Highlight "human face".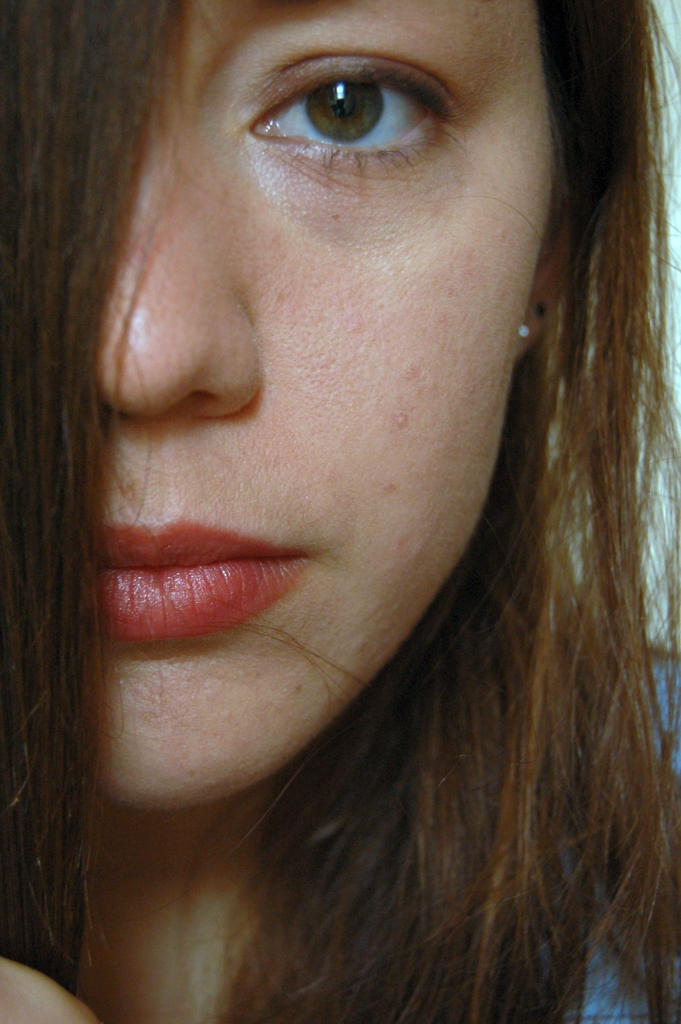
Highlighted region: [91, 0, 511, 812].
